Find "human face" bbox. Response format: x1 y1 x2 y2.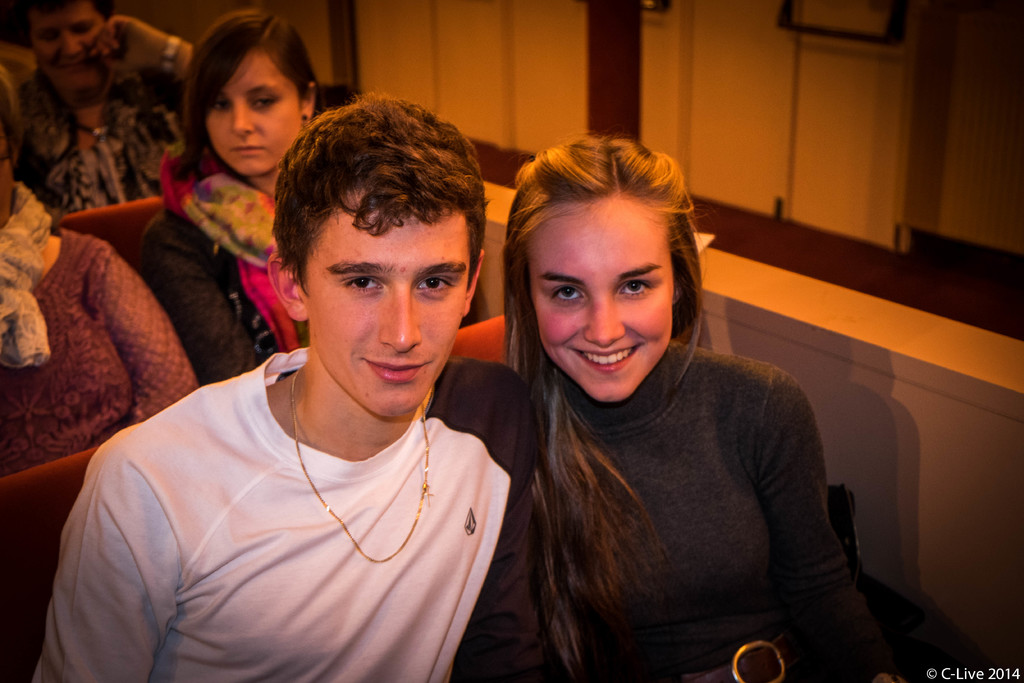
307 182 476 425.
